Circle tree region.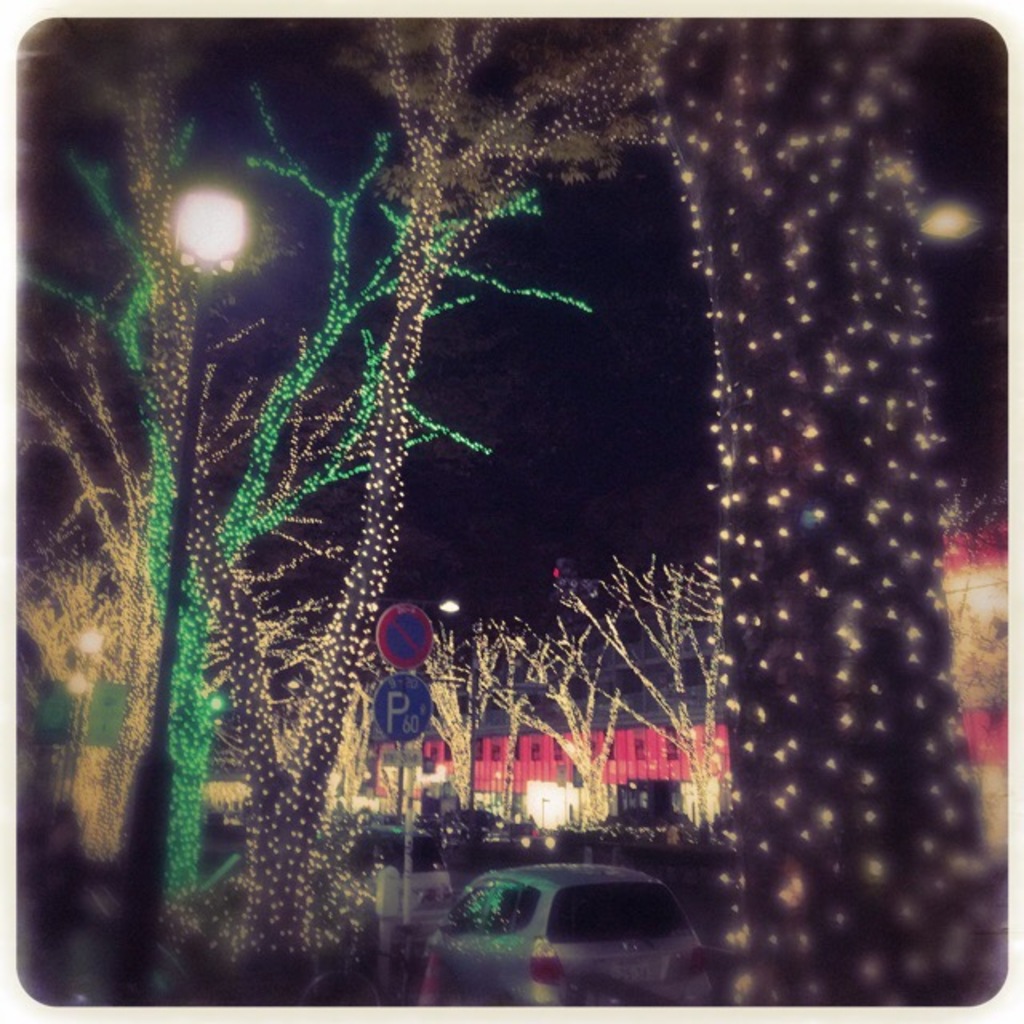
Region: [left=541, top=320, right=738, bottom=854].
